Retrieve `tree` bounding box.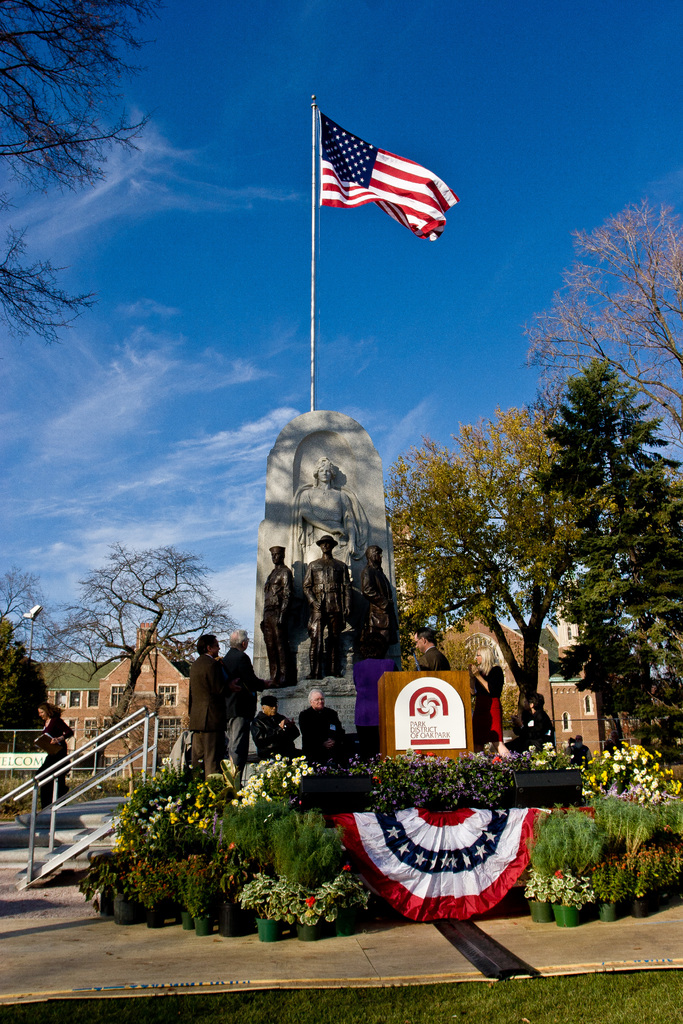
Bounding box: rect(33, 536, 258, 736).
